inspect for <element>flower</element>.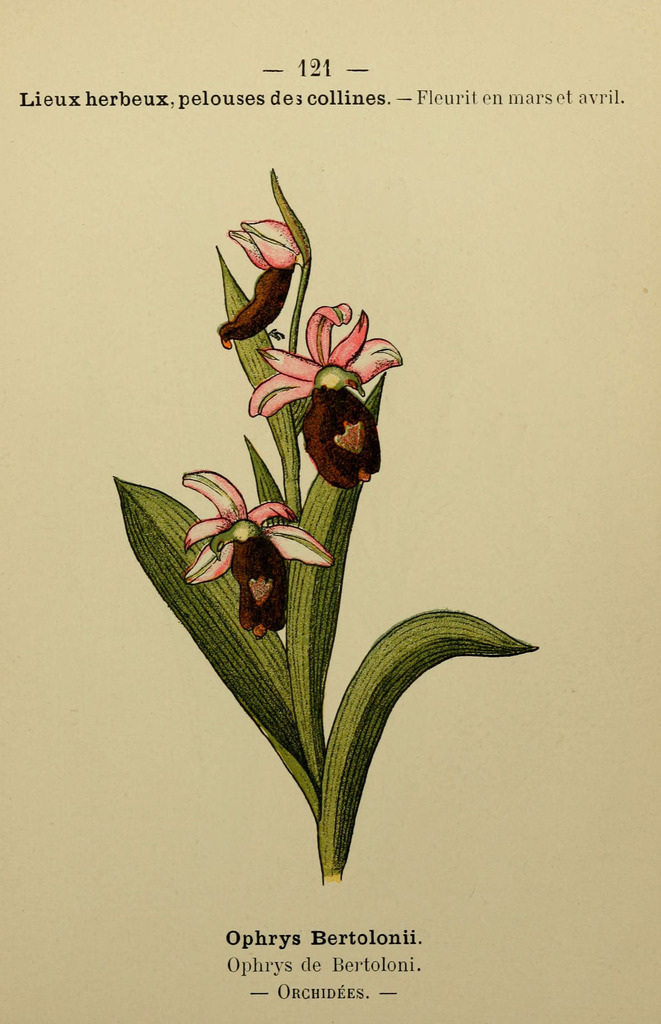
Inspection: rect(176, 465, 332, 622).
